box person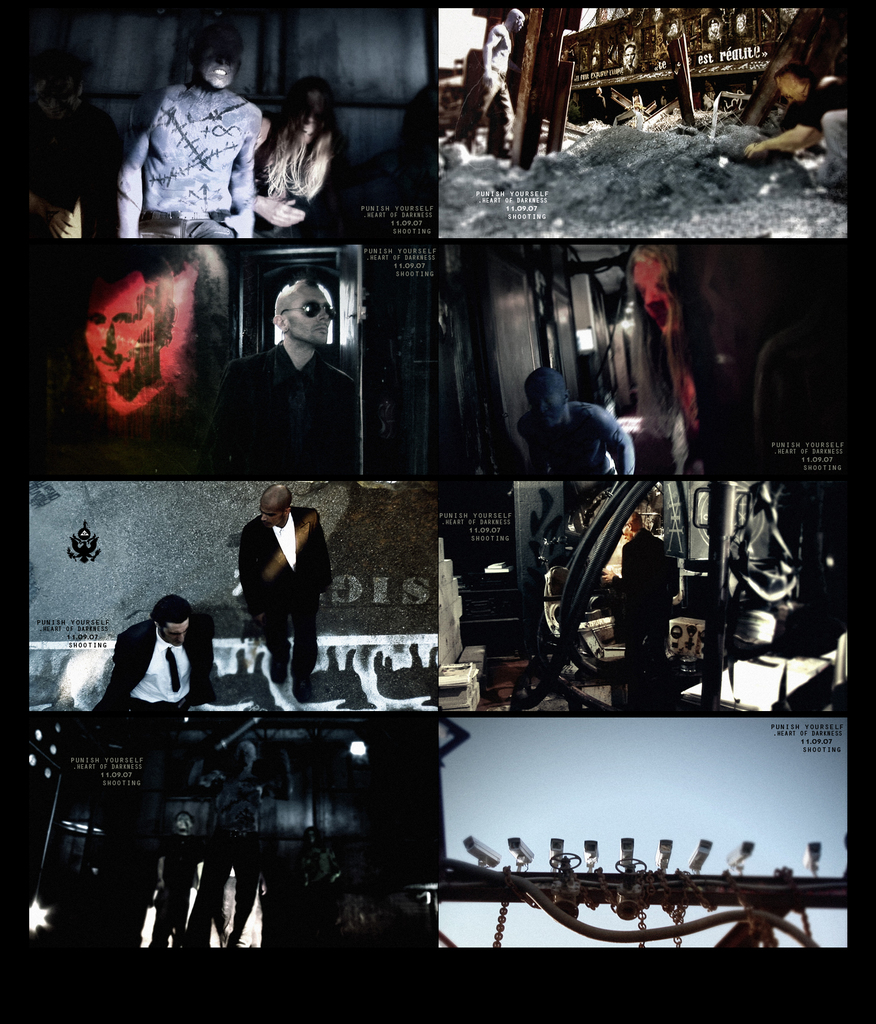
box(251, 78, 335, 243)
